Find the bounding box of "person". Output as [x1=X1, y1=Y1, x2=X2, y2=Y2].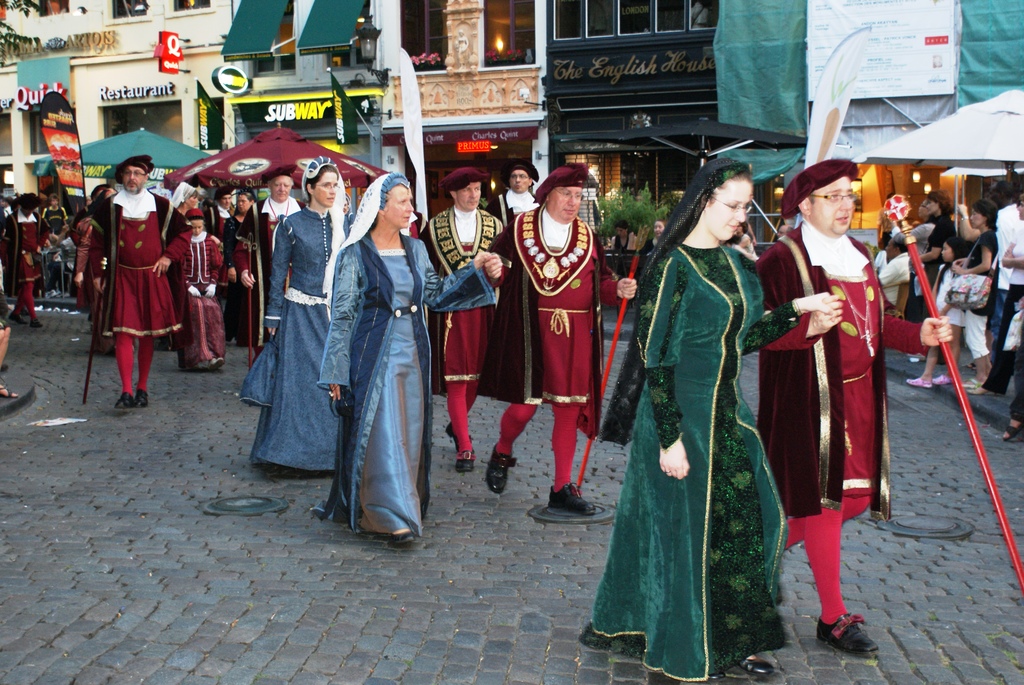
[x1=89, y1=146, x2=175, y2=409].
